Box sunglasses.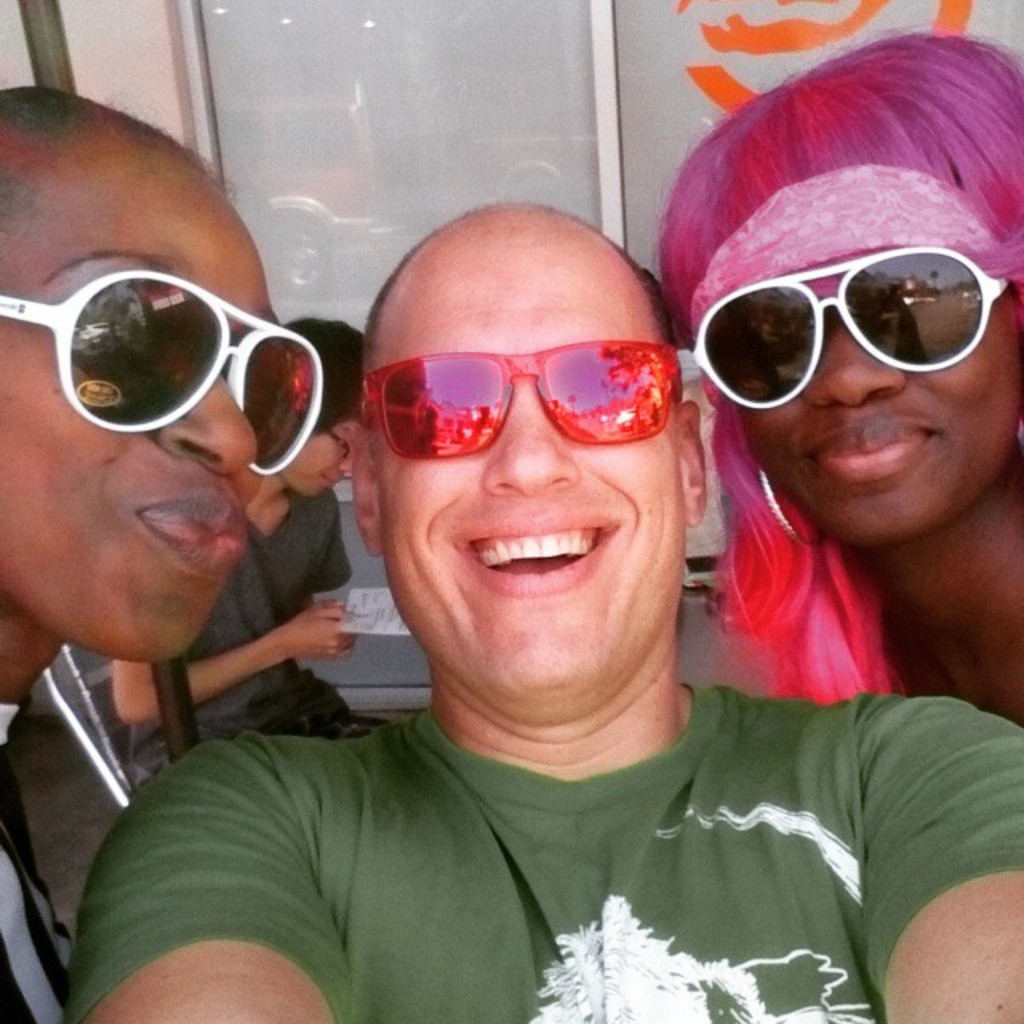
[0, 251, 322, 480].
